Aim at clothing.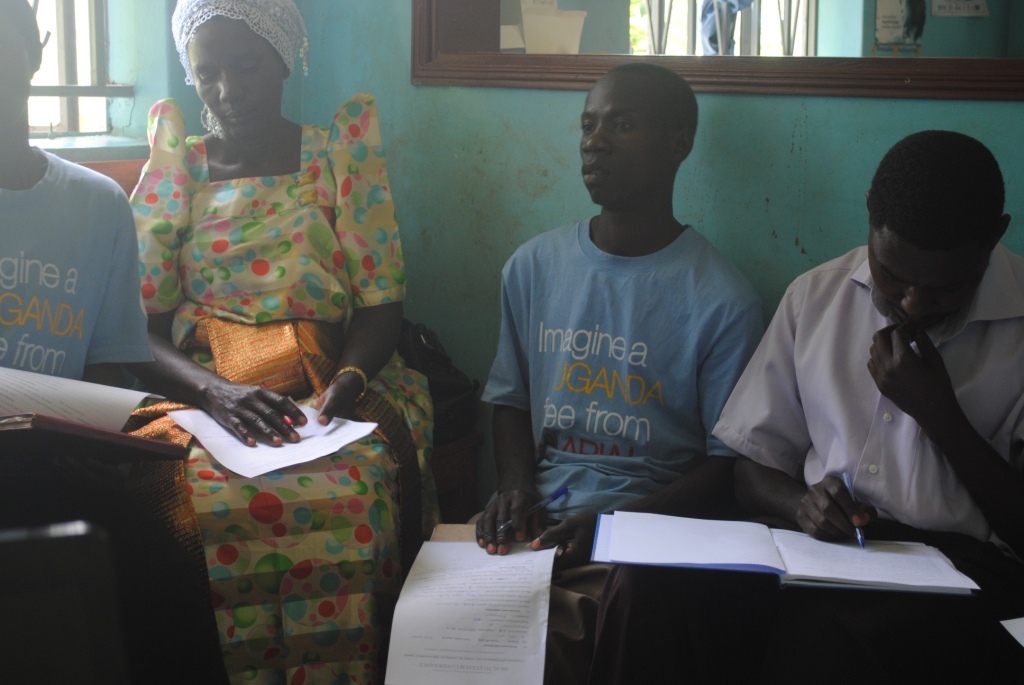
Aimed at bbox=[480, 166, 770, 561].
